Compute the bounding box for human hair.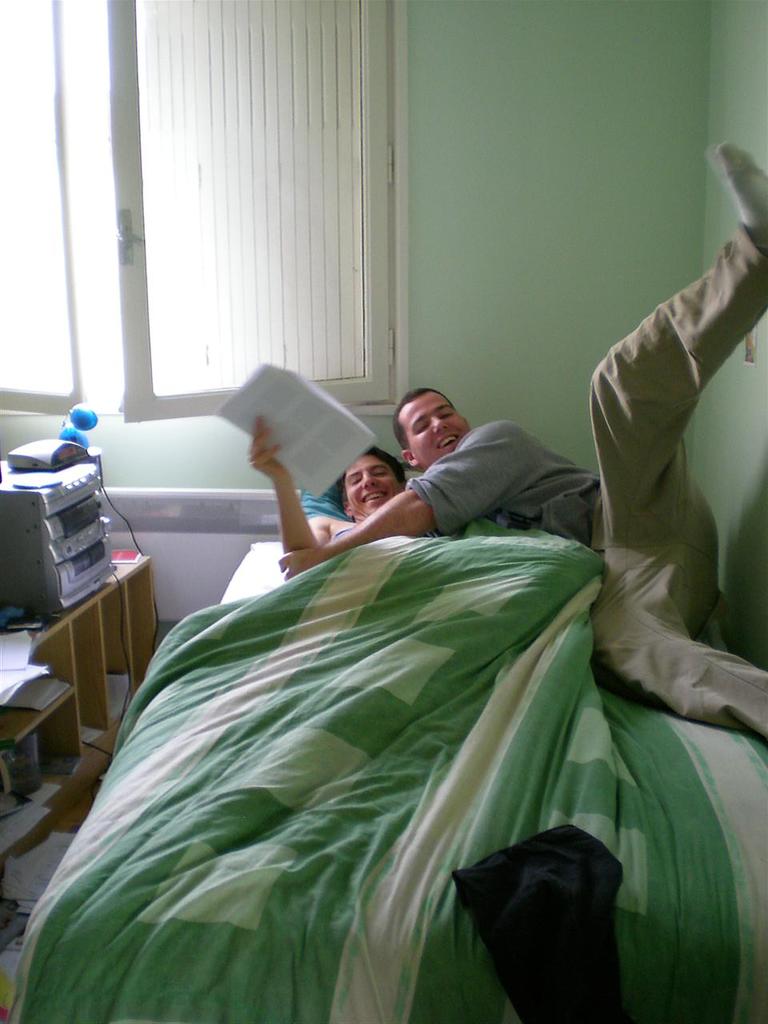
336:449:404:509.
